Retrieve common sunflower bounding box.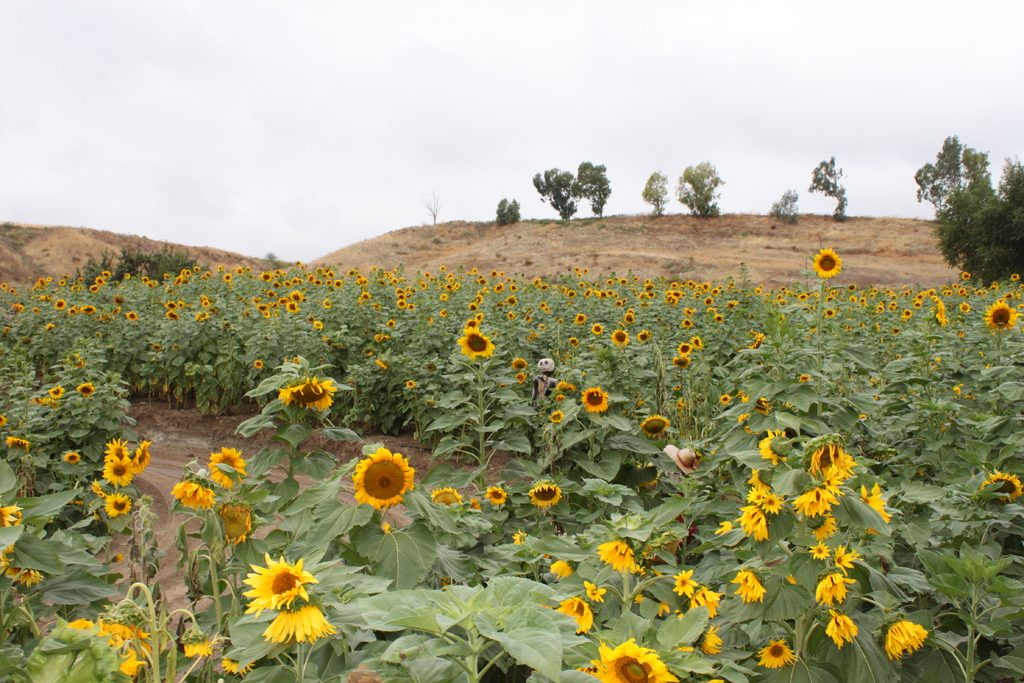
Bounding box: box(990, 300, 1016, 334).
